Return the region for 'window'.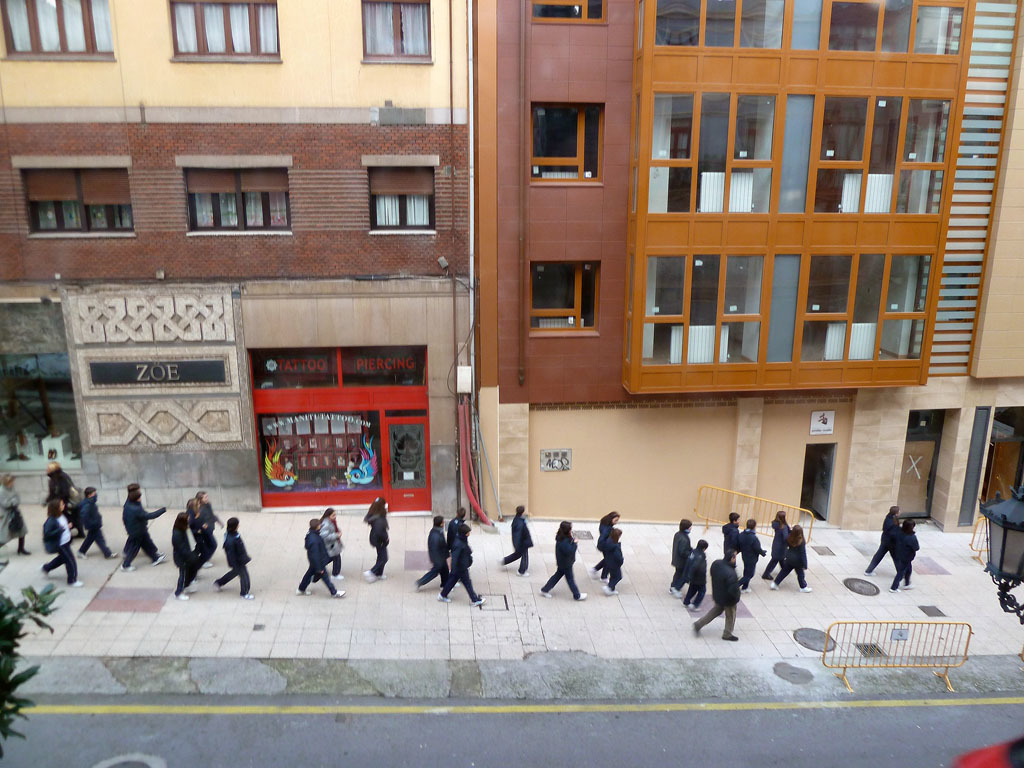
529,0,607,16.
